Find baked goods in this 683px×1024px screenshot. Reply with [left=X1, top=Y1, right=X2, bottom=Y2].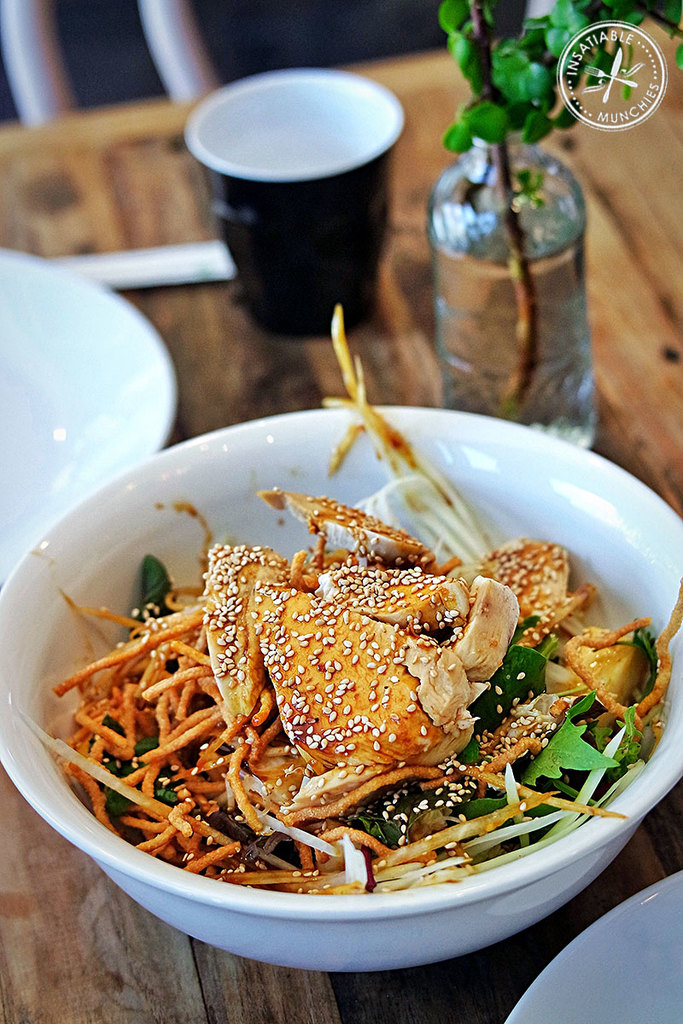
[left=438, top=573, right=517, bottom=679].
